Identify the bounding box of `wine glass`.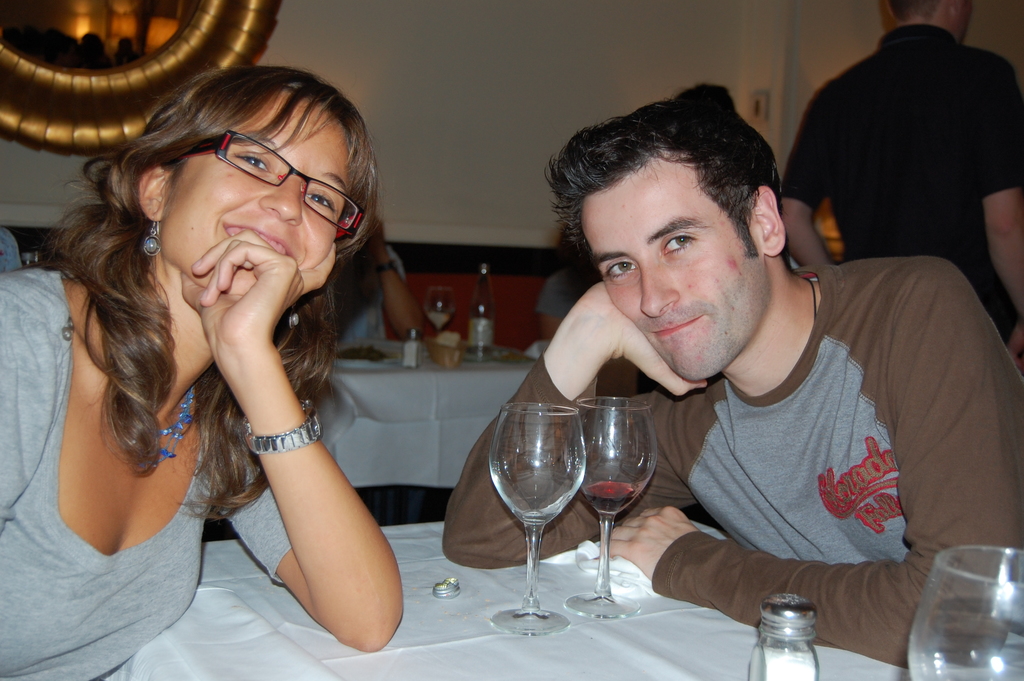
(566,397,660,618).
